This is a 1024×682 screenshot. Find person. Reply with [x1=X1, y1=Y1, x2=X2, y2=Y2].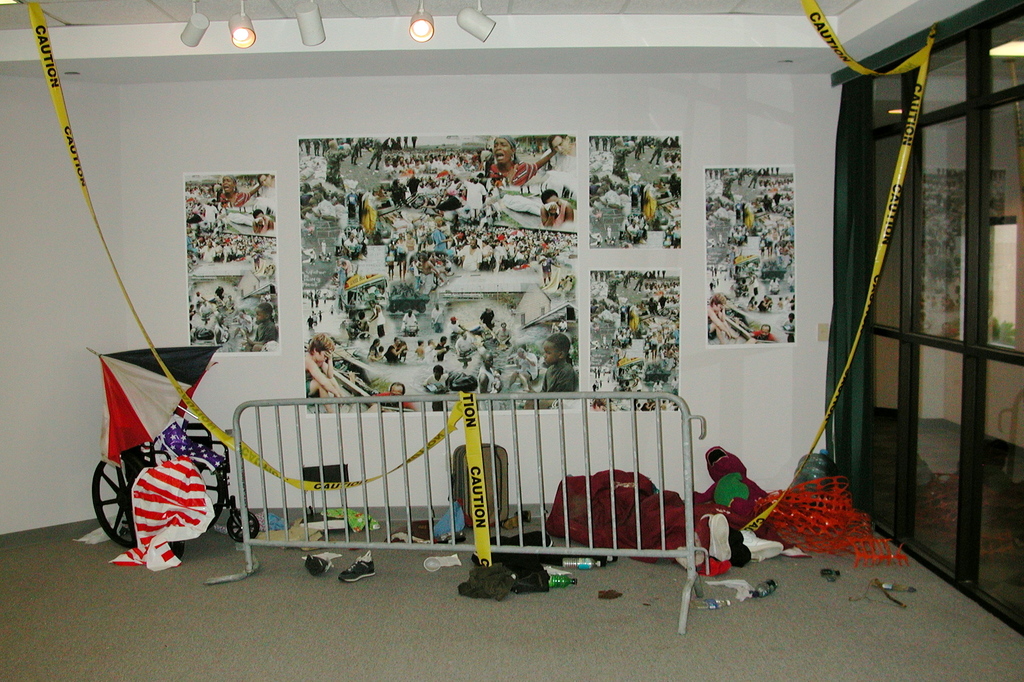
[x1=724, y1=243, x2=737, y2=261].
